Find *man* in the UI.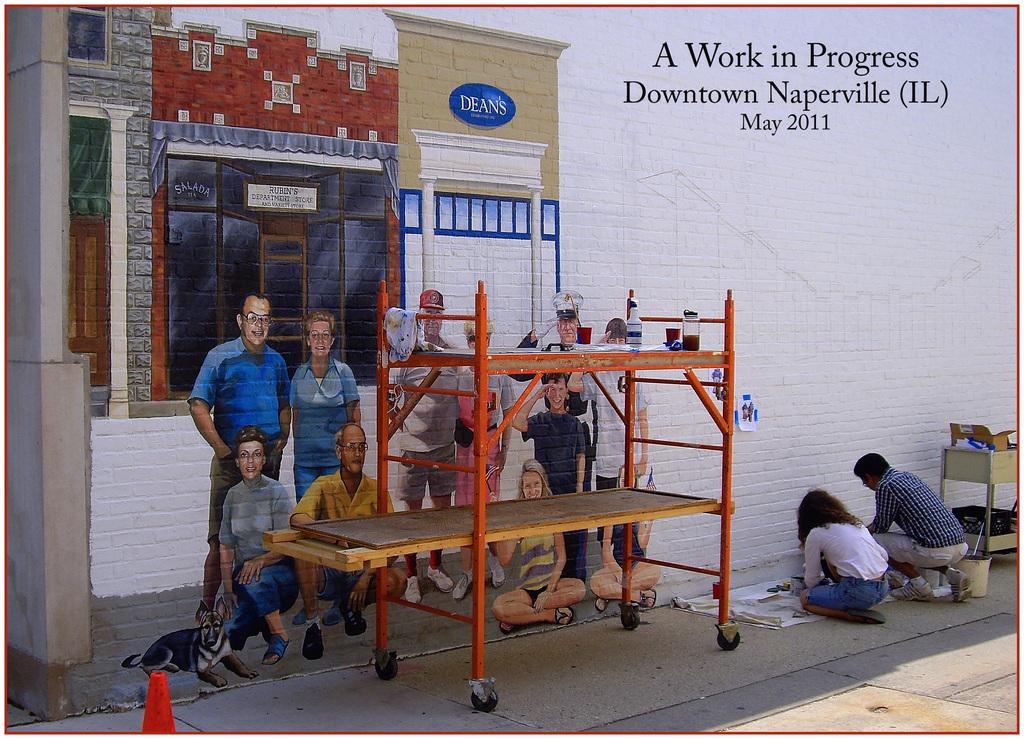
UI element at Rect(510, 371, 586, 581).
